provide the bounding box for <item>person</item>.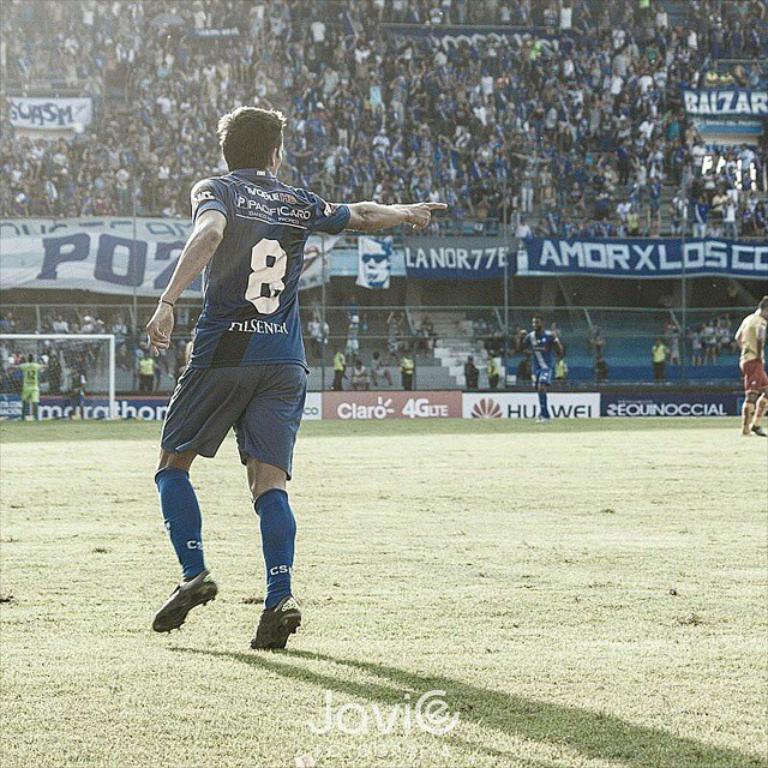
locate(718, 320, 732, 353).
